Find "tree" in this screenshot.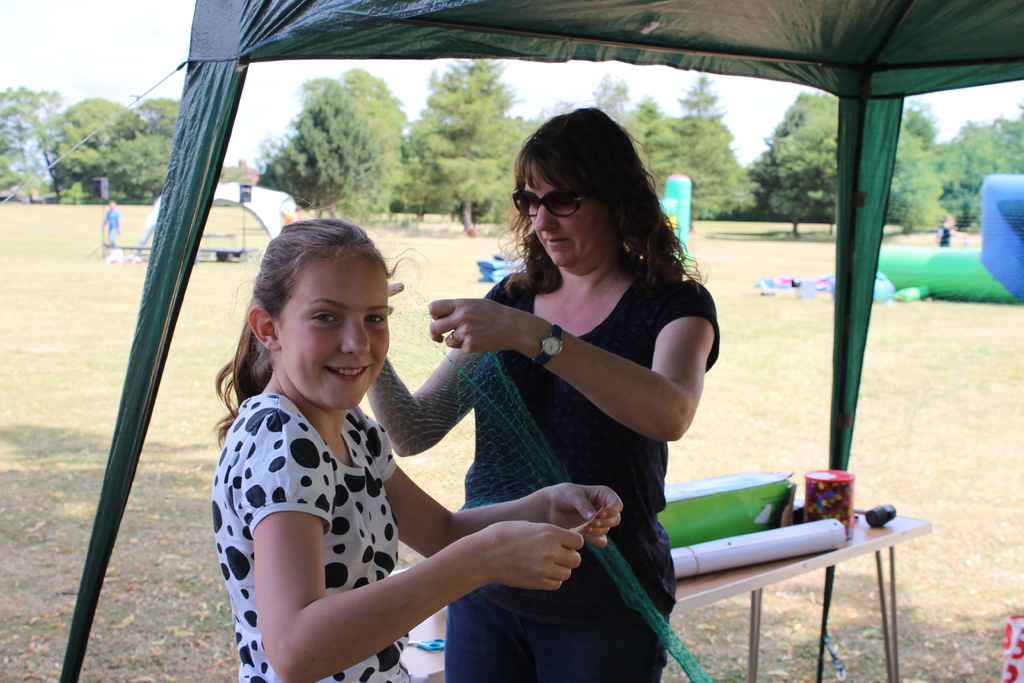
The bounding box for "tree" is {"x1": 42, "y1": 82, "x2": 147, "y2": 207}.
